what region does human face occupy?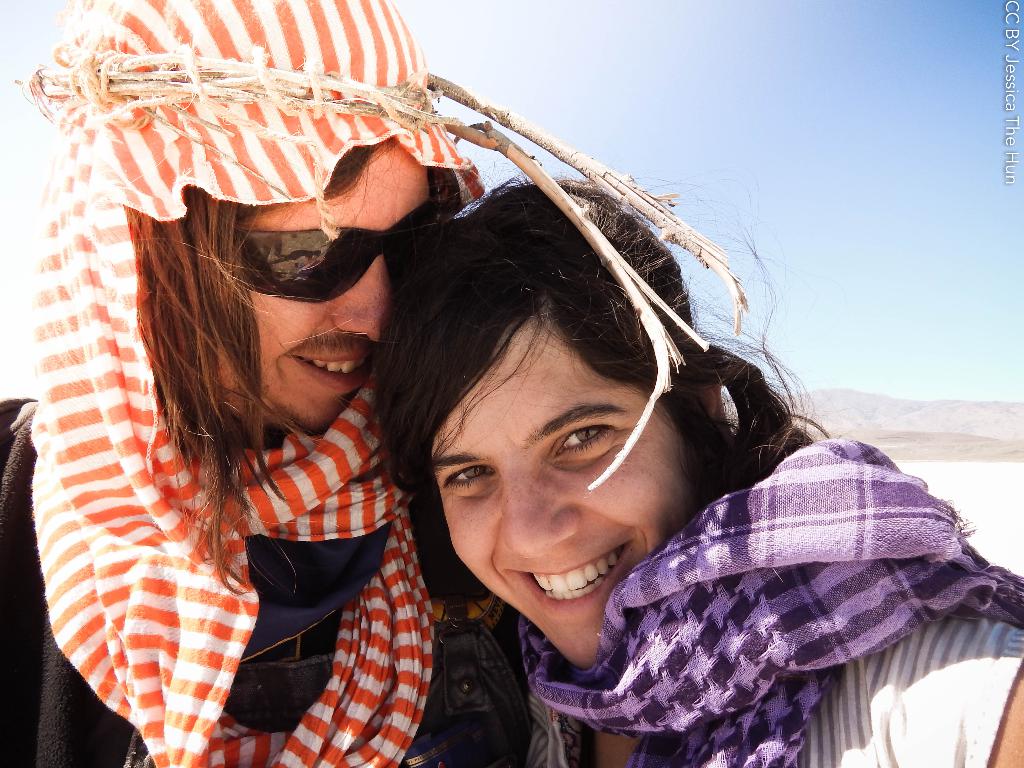
pyautogui.locateOnScreen(241, 145, 433, 441).
